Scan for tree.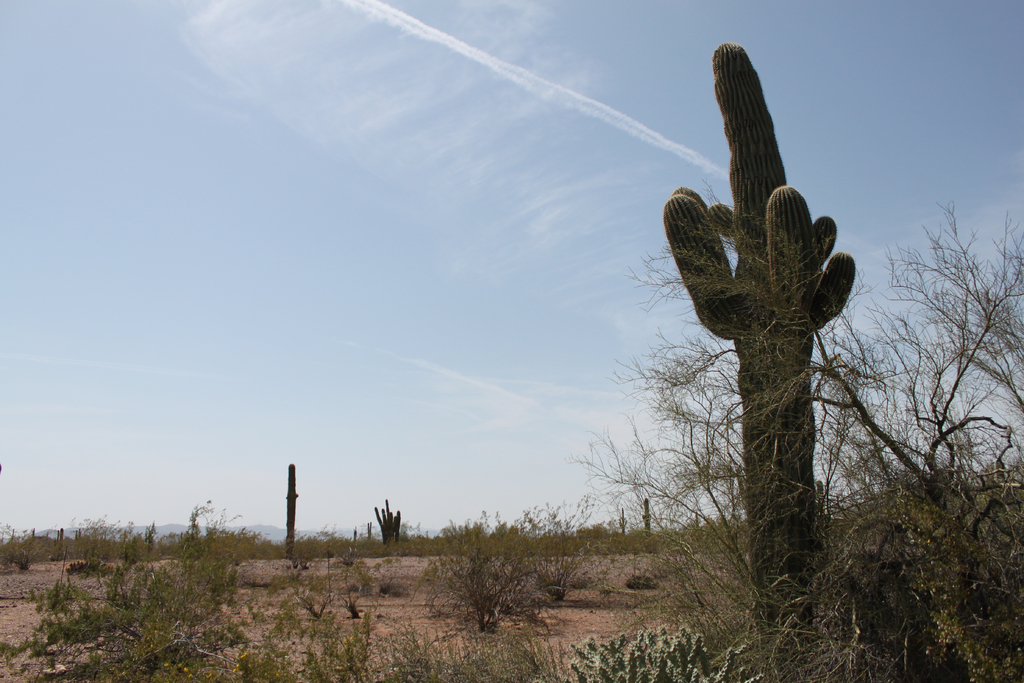
Scan result: 433 508 544 638.
